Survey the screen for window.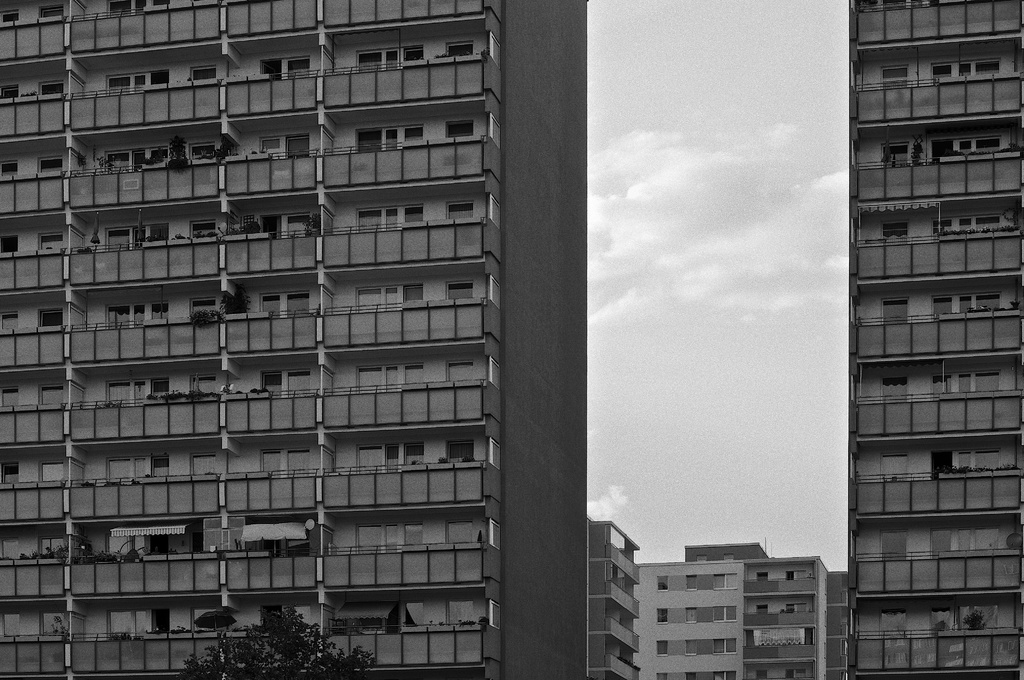
Survey found: [40, 3, 65, 20].
